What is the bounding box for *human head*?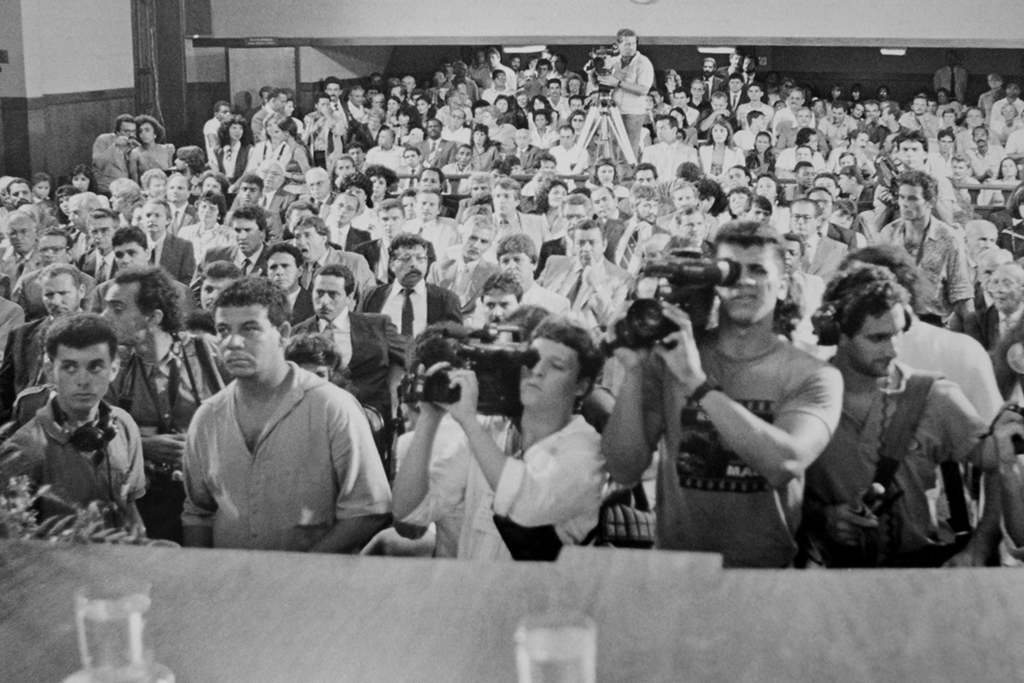
[0,178,15,209].
